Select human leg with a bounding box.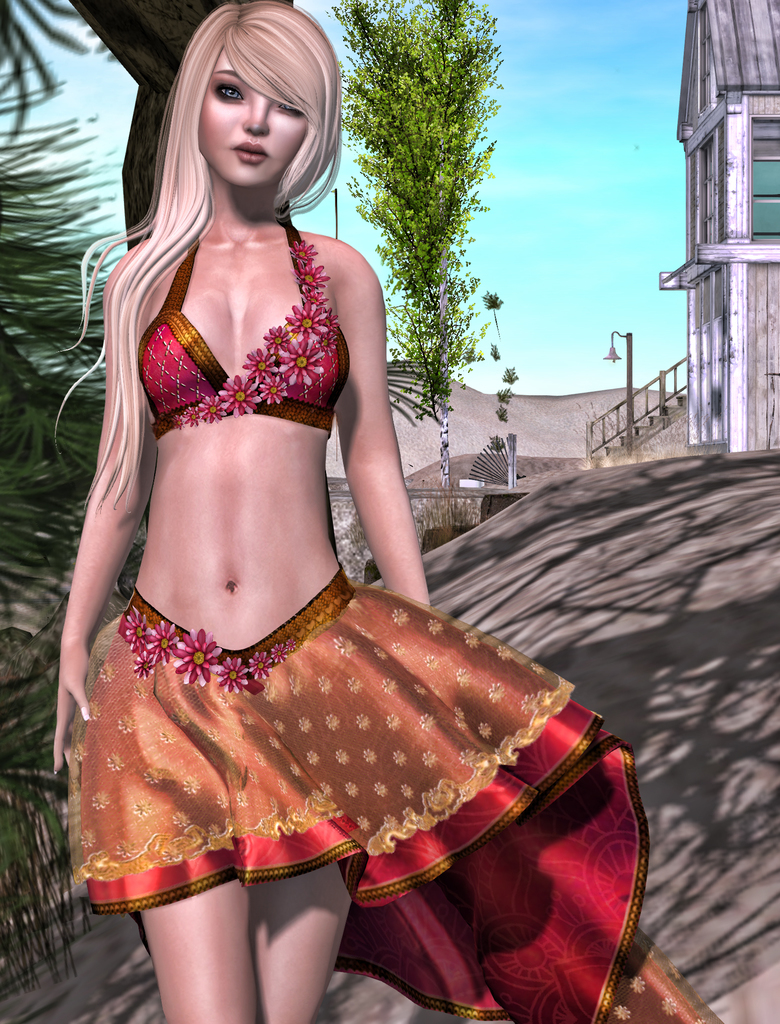
rect(131, 650, 351, 1020).
